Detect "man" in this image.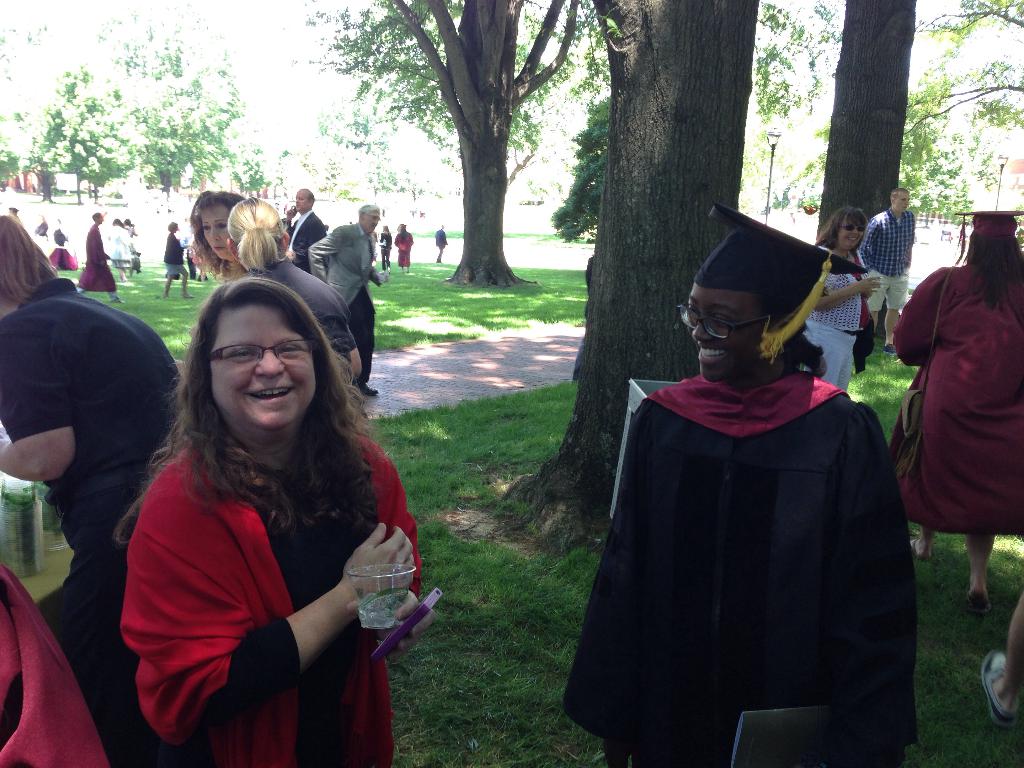
Detection: 278, 185, 328, 274.
